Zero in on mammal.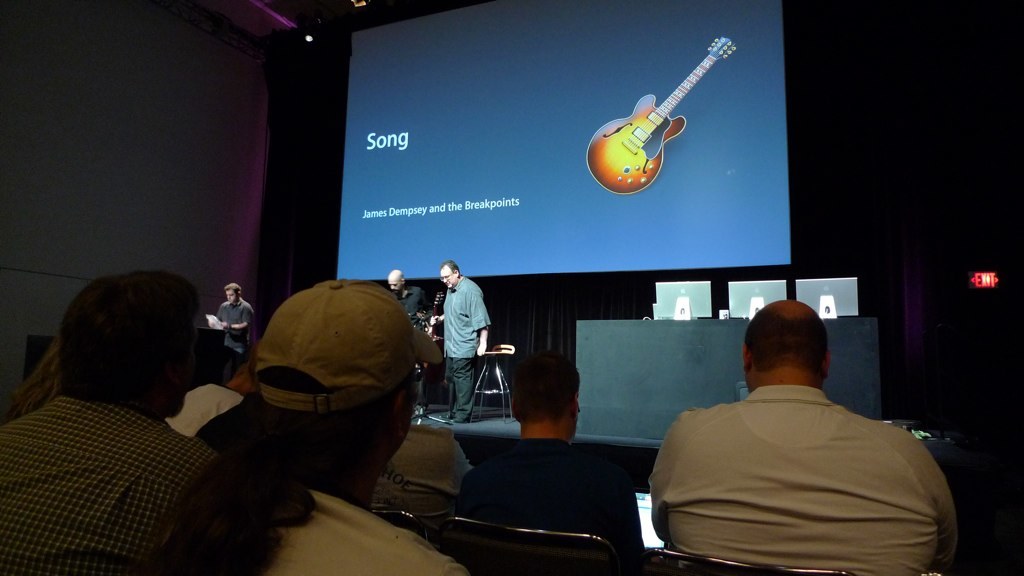
Zeroed in: l=456, t=349, r=648, b=575.
